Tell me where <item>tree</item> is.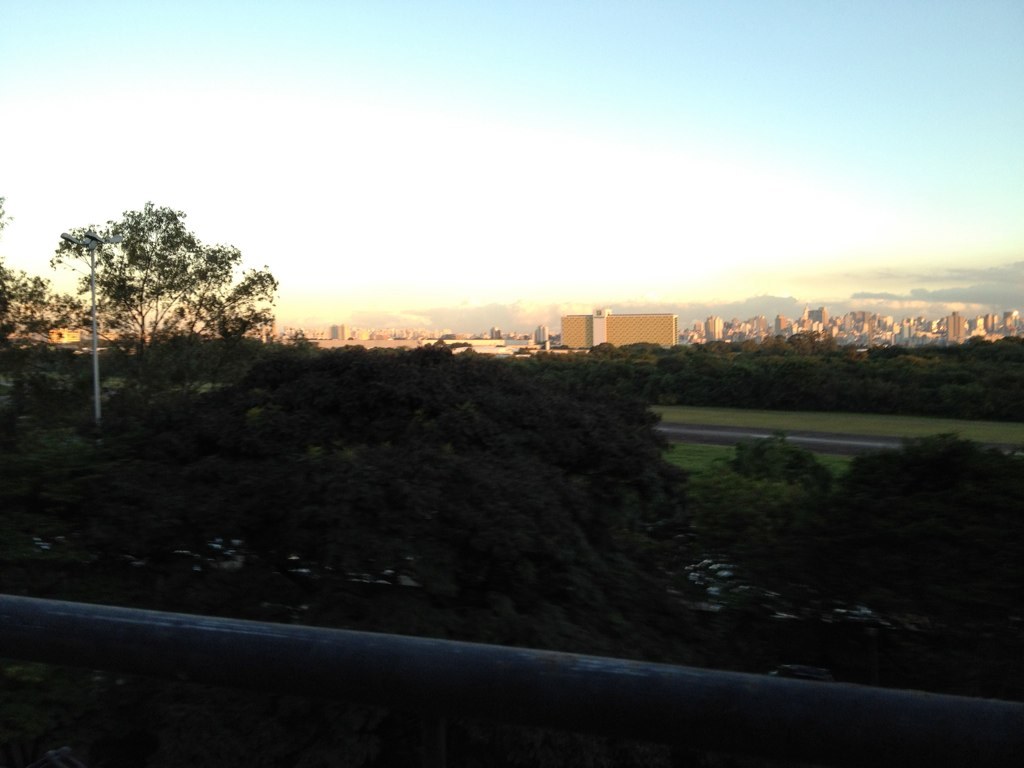
<item>tree</item> is at bbox=(0, 195, 285, 401).
